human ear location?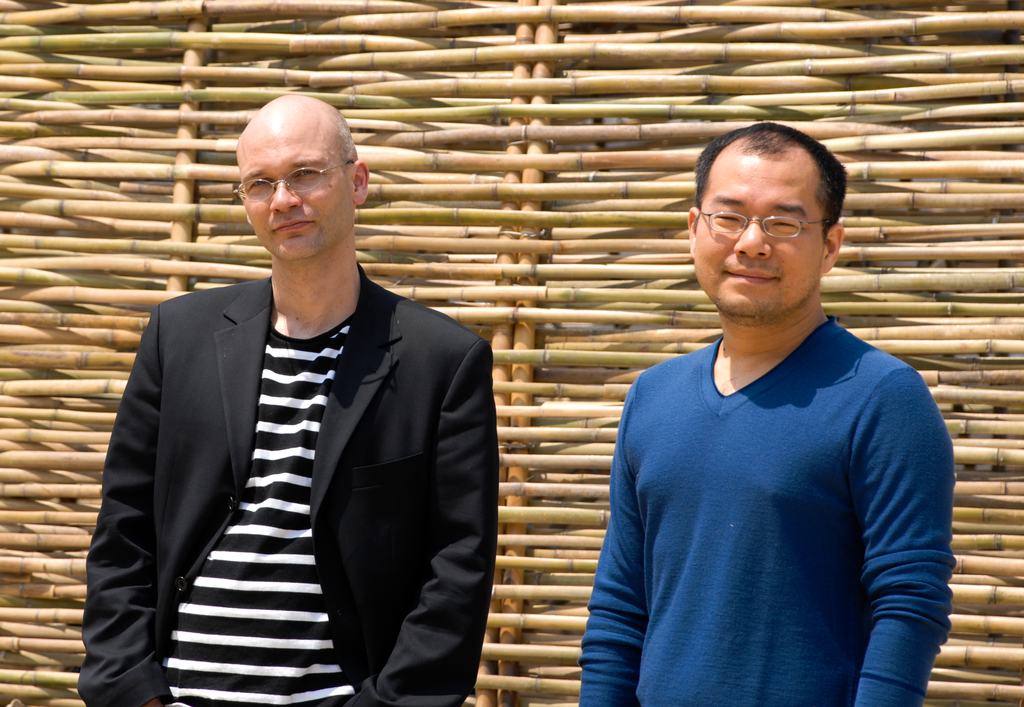
(x1=349, y1=158, x2=369, y2=206)
